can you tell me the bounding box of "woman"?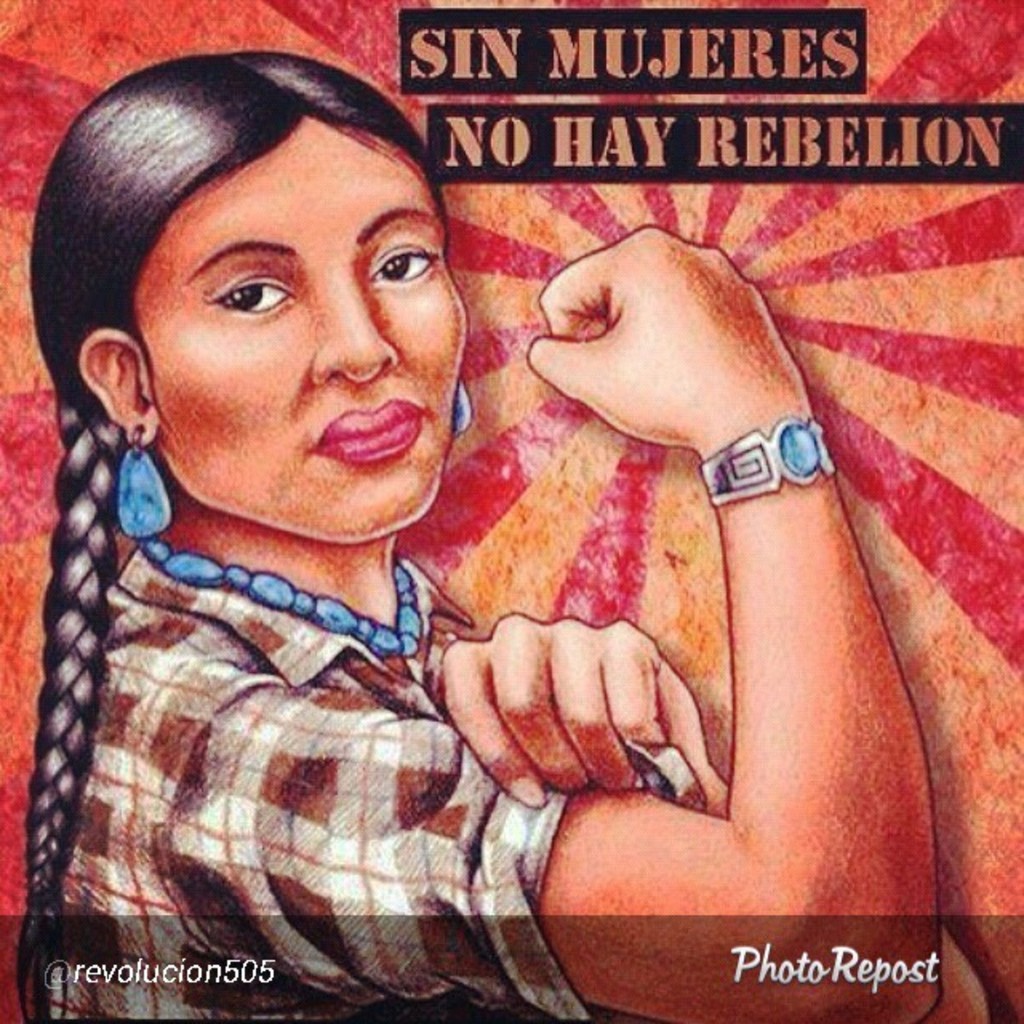
pyautogui.locateOnScreen(0, 0, 934, 987).
